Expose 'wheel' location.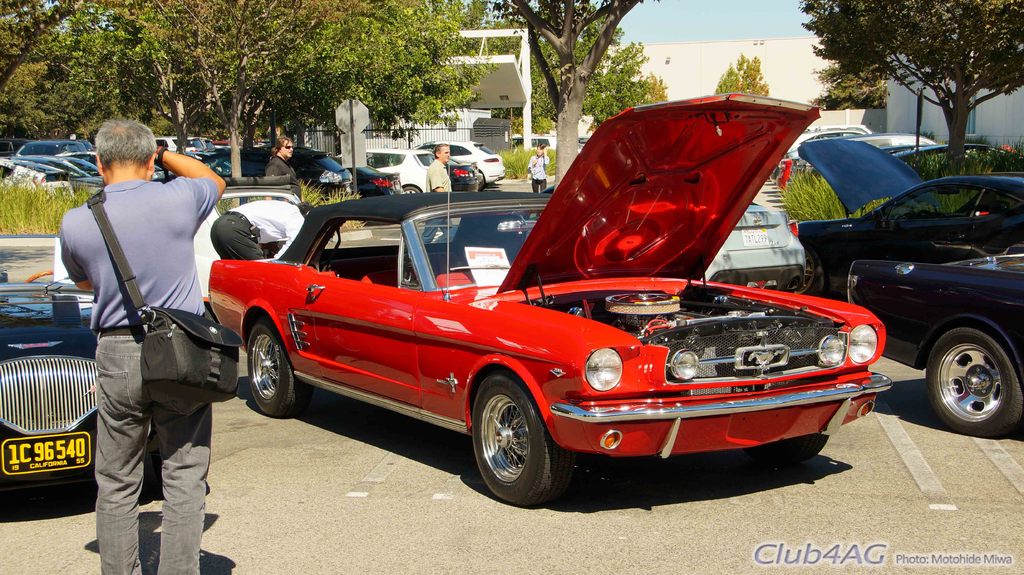
Exposed at region(791, 248, 828, 295).
